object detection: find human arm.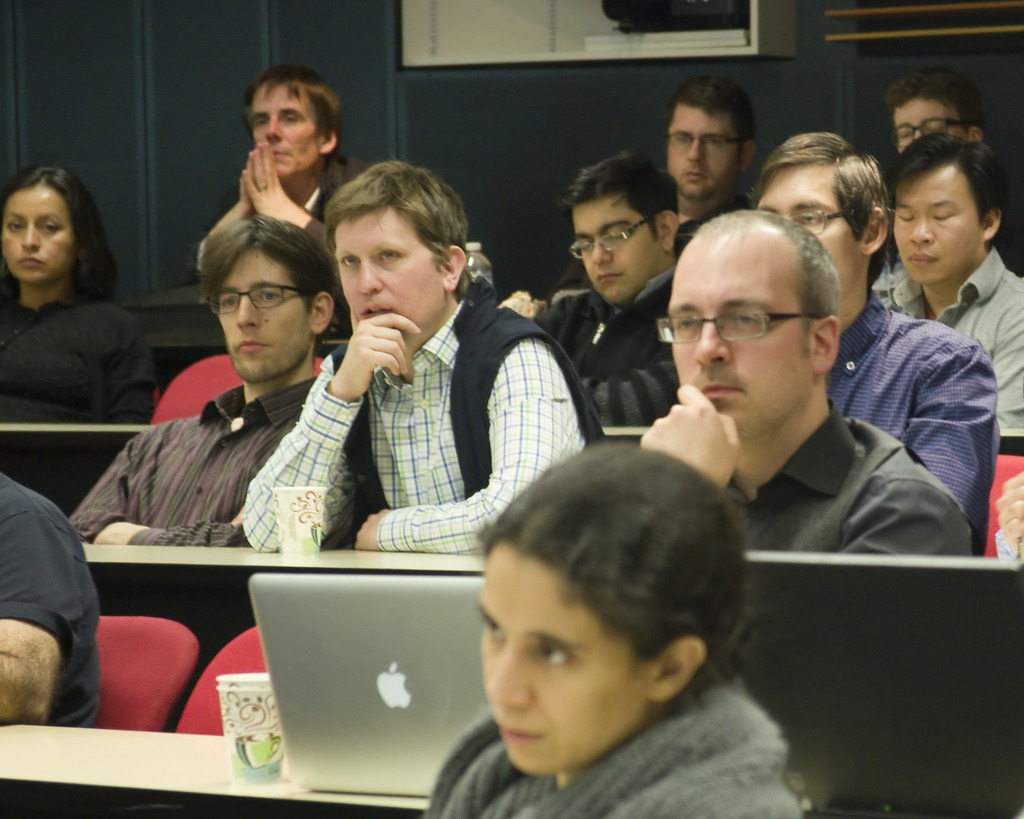
x1=354 y1=329 x2=568 y2=551.
